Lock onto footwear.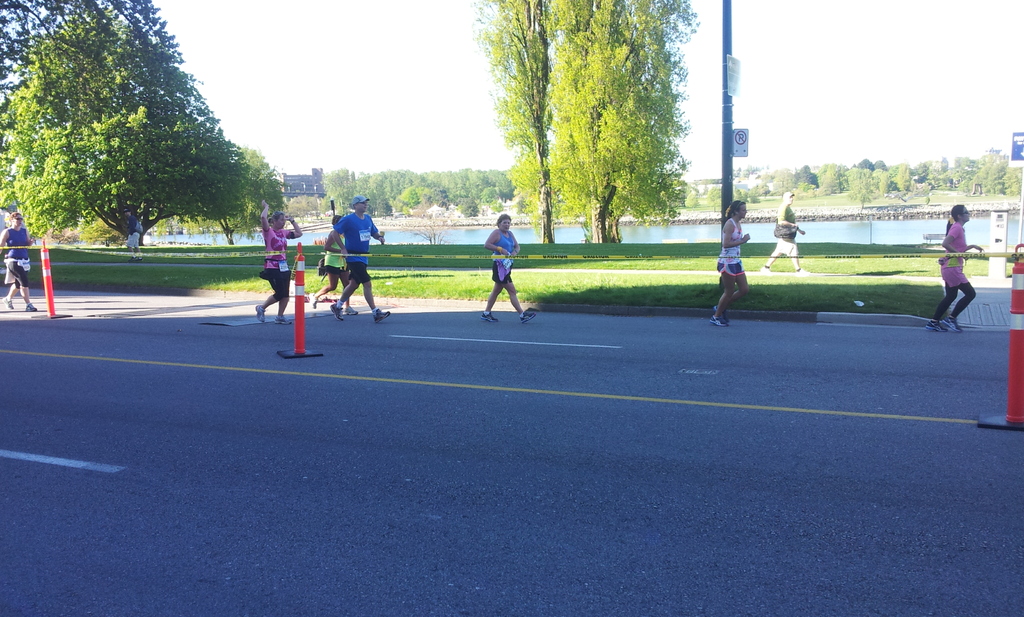
Locked: (712,304,732,325).
